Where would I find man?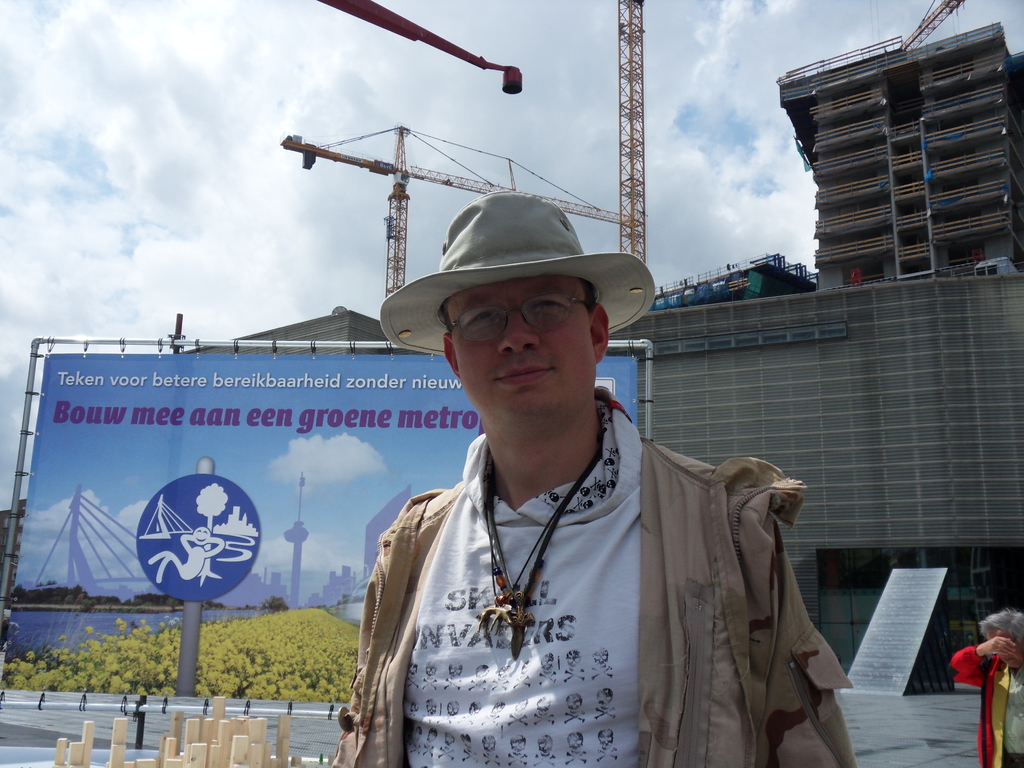
At (left=315, top=187, right=877, bottom=767).
